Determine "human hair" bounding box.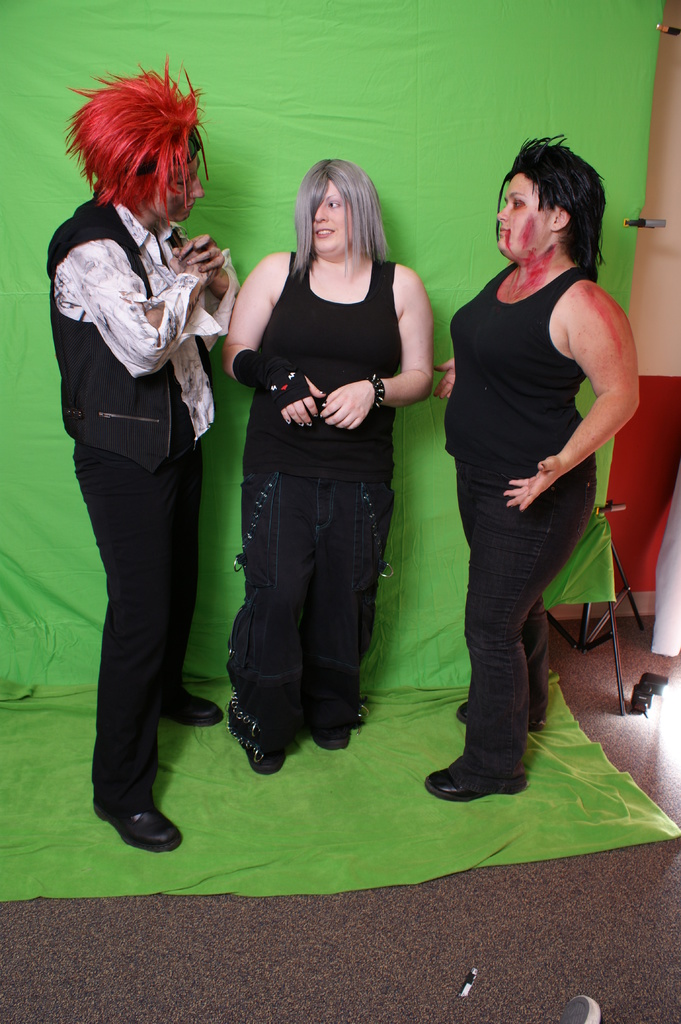
Determined: 60:53:211:227.
